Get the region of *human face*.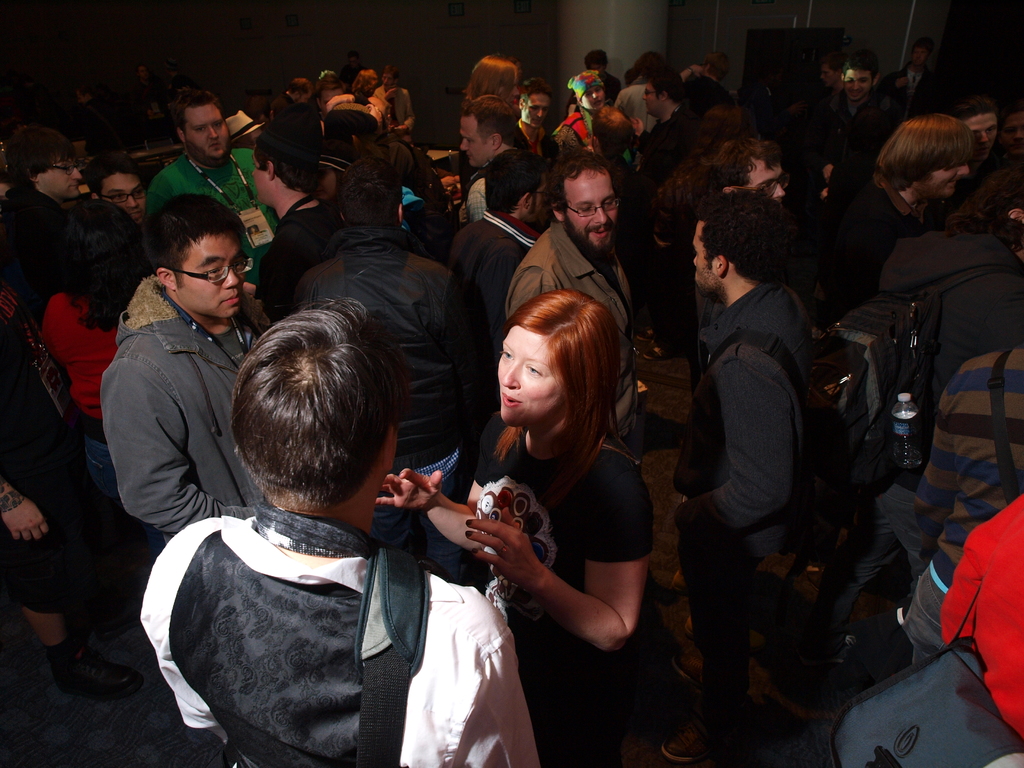
(38, 159, 79, 196).
